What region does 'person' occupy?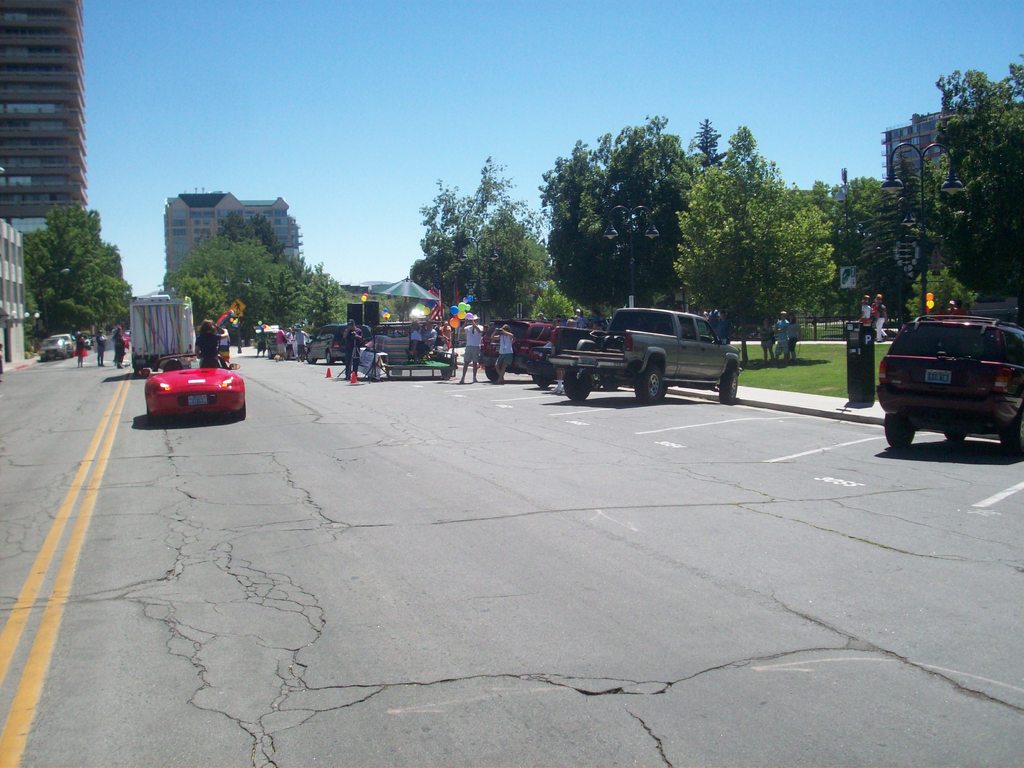
bbox=[74, 332, 86, 368].
